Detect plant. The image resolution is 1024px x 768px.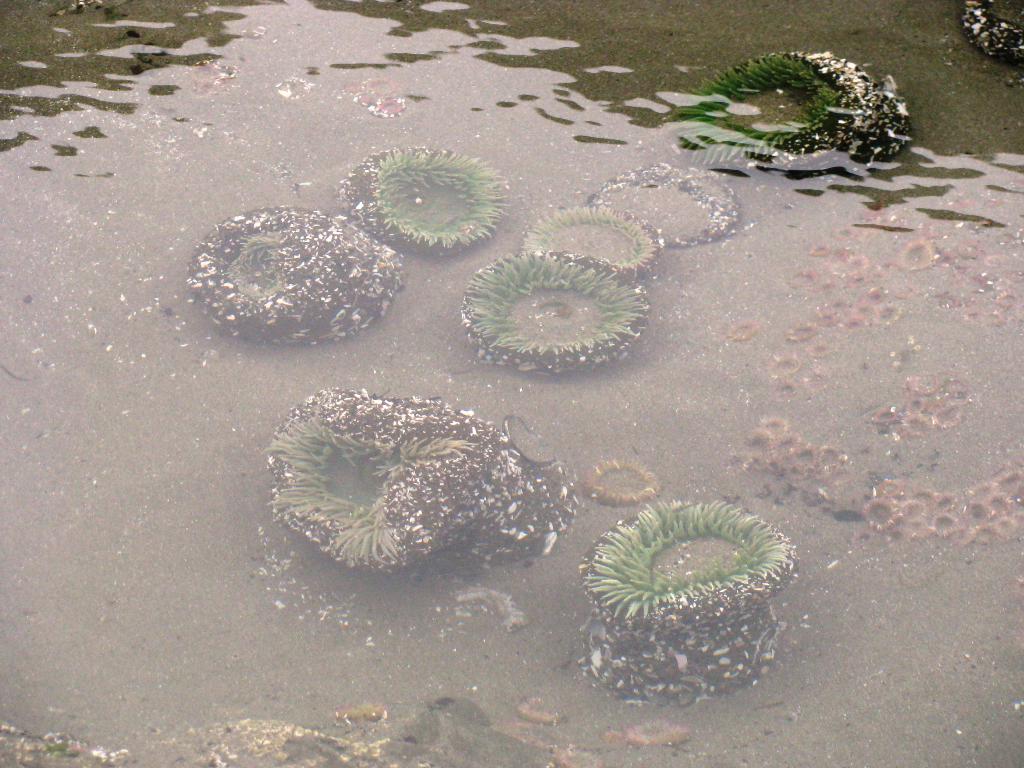
crop(273, 388, 586, 569).
